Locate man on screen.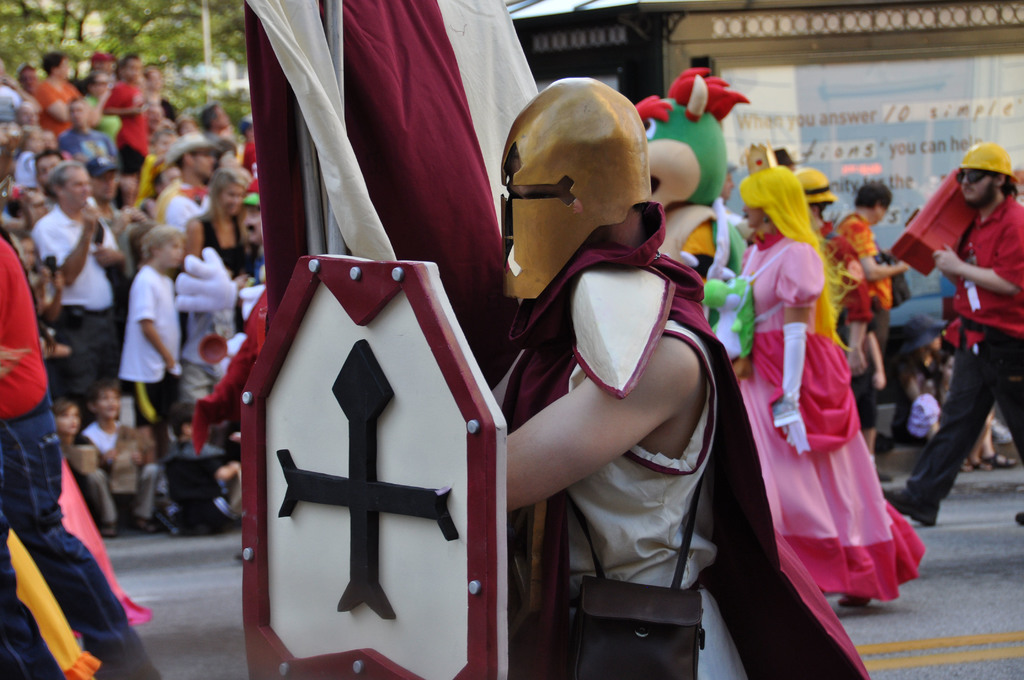
On screen at (left=104, top=51, right=148, bottom=170).
